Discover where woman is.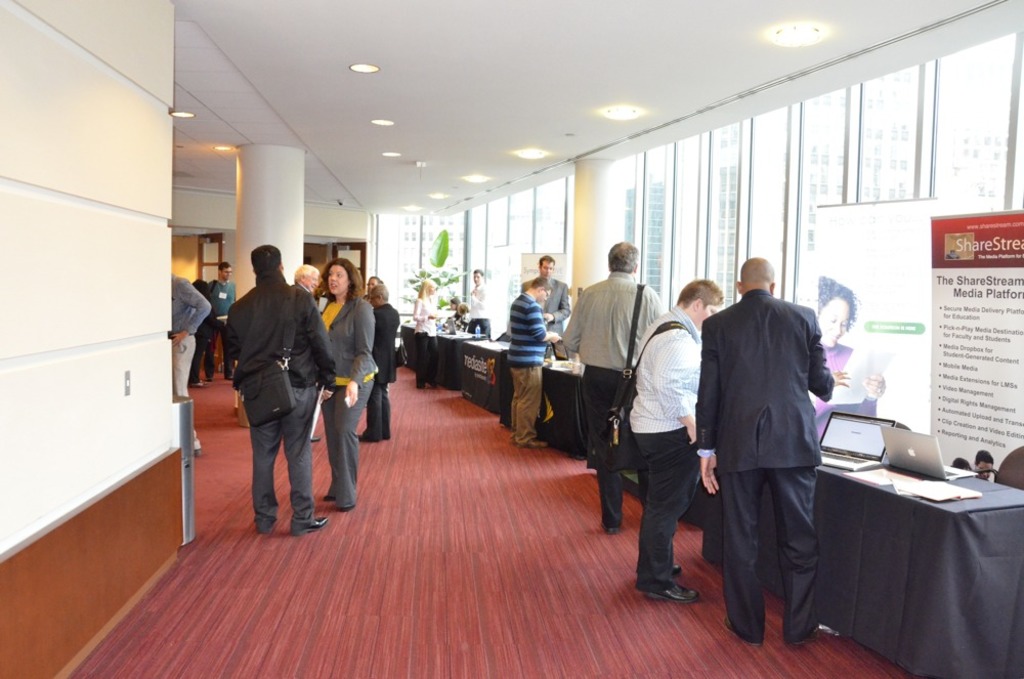
Discovered at x1=316 y1=254 x2=382 y2=512.
